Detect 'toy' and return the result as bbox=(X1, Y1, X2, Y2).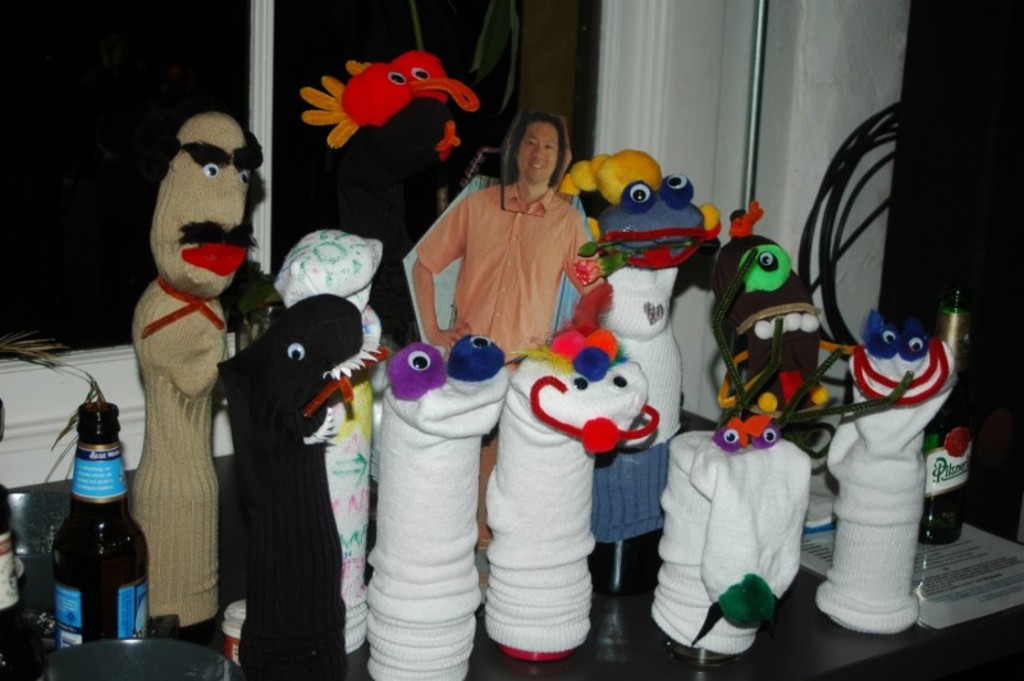
bbox=(273, 234, 394, 639).
